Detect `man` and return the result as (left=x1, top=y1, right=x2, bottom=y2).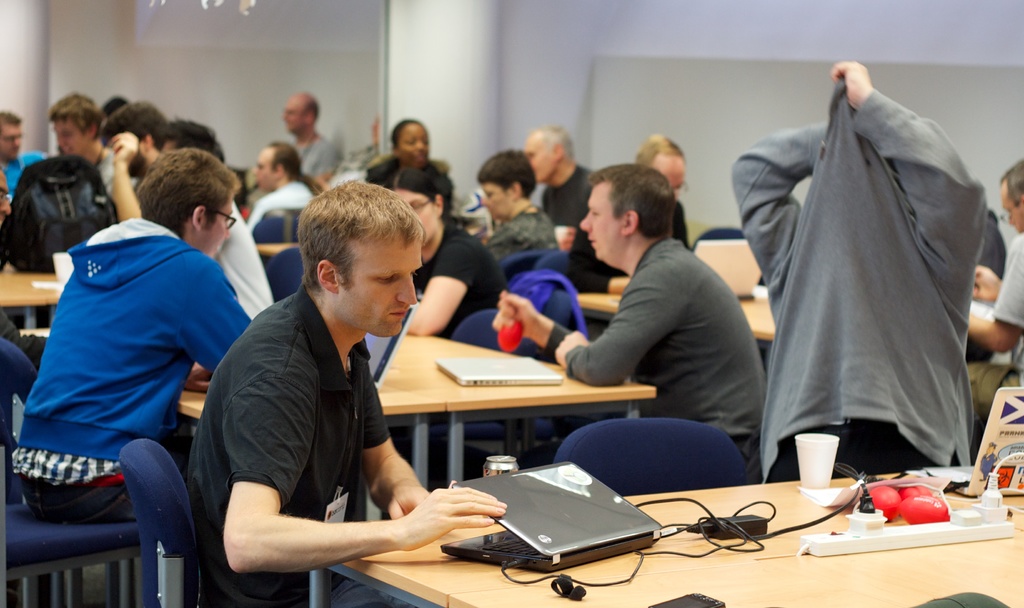
(left=284, top=90, right=342, bottom=190).
